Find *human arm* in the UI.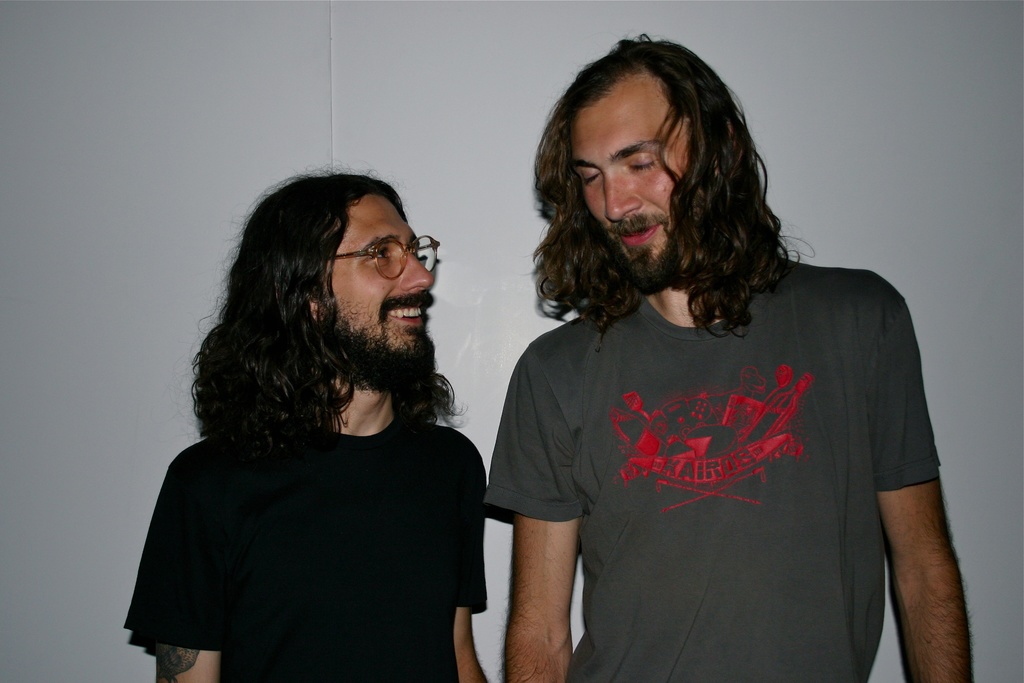
UI element at <region>497, 333, 582, 682</region>.
